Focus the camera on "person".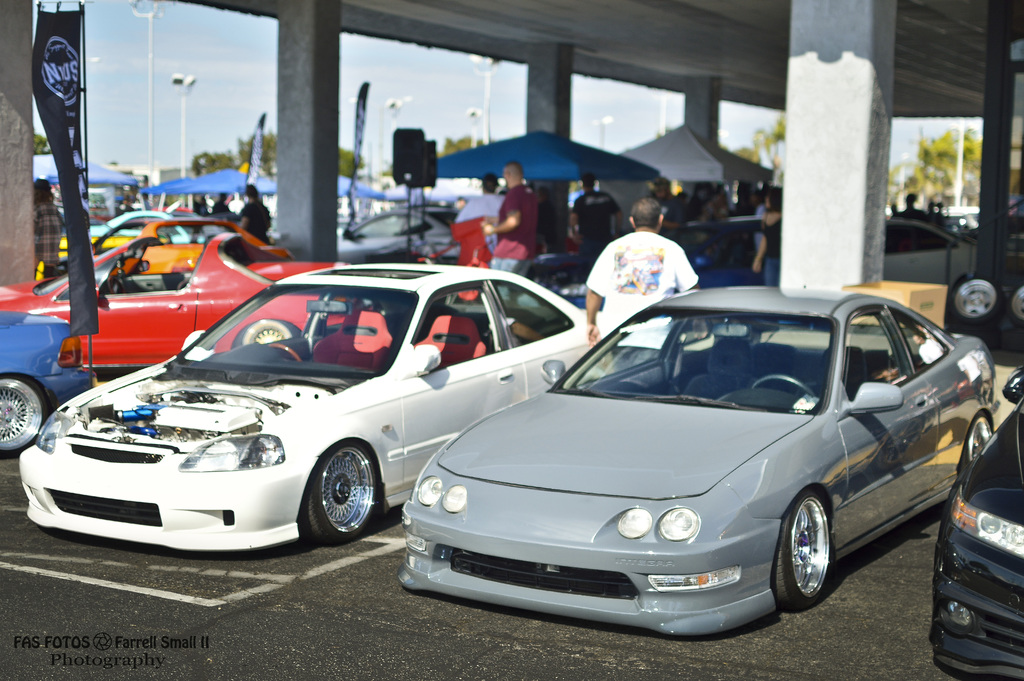
Focus region: [x1=580, y1=194, x2=701, y2=354].
